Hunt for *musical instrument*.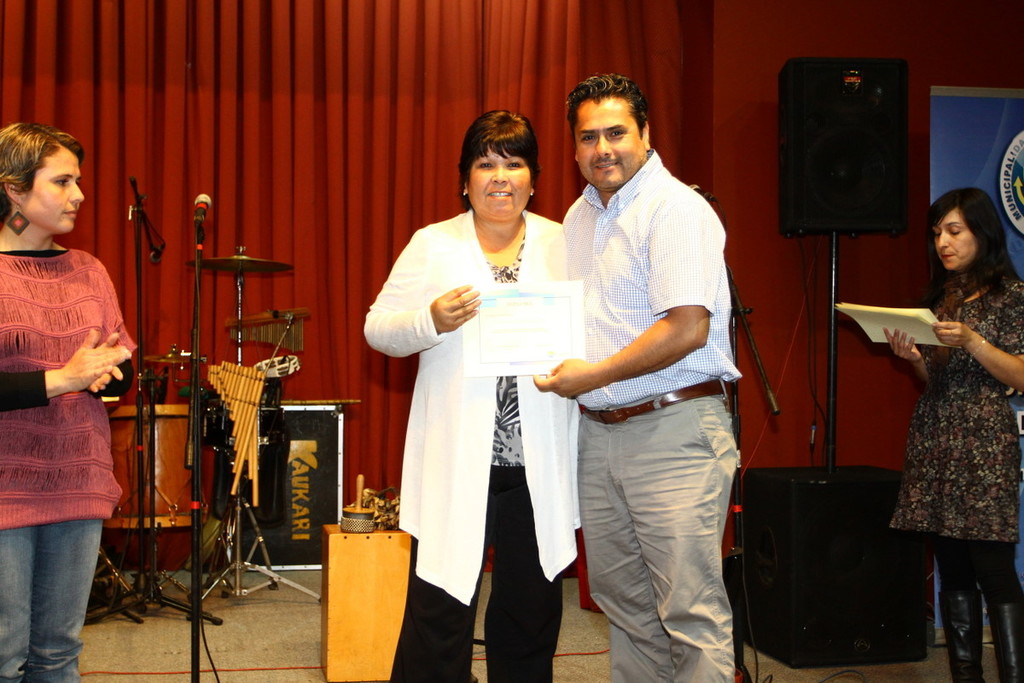
Hunted down at 105,402,210,534.
